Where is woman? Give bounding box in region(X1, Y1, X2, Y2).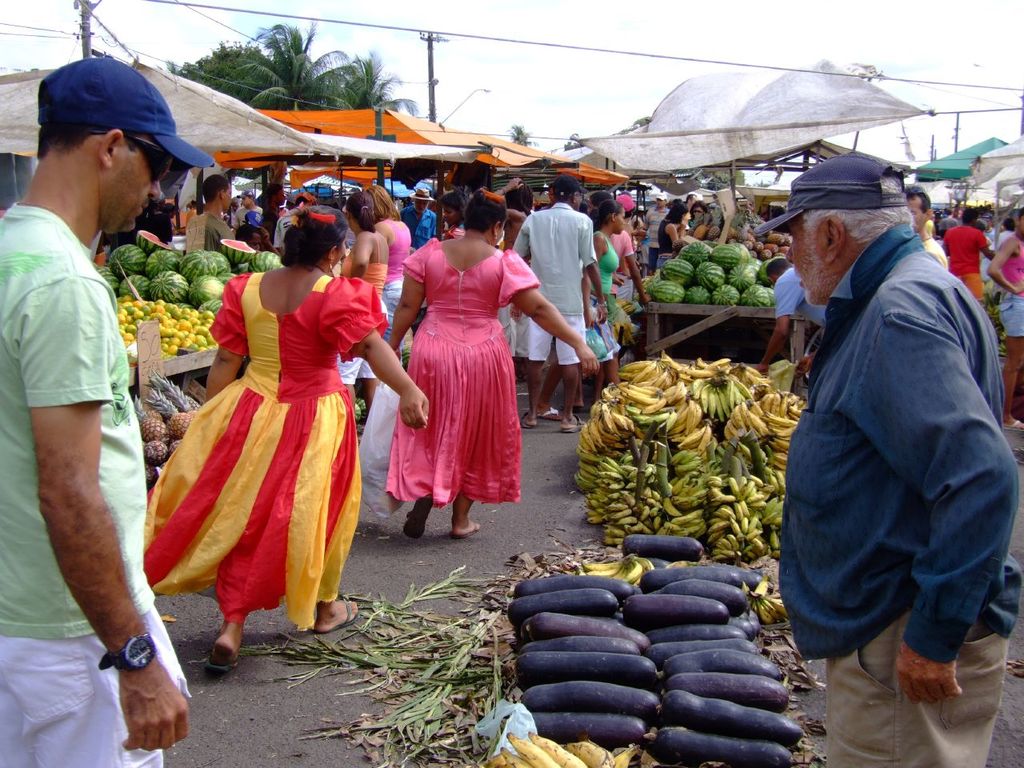
region(441, 188, 463, 239).
